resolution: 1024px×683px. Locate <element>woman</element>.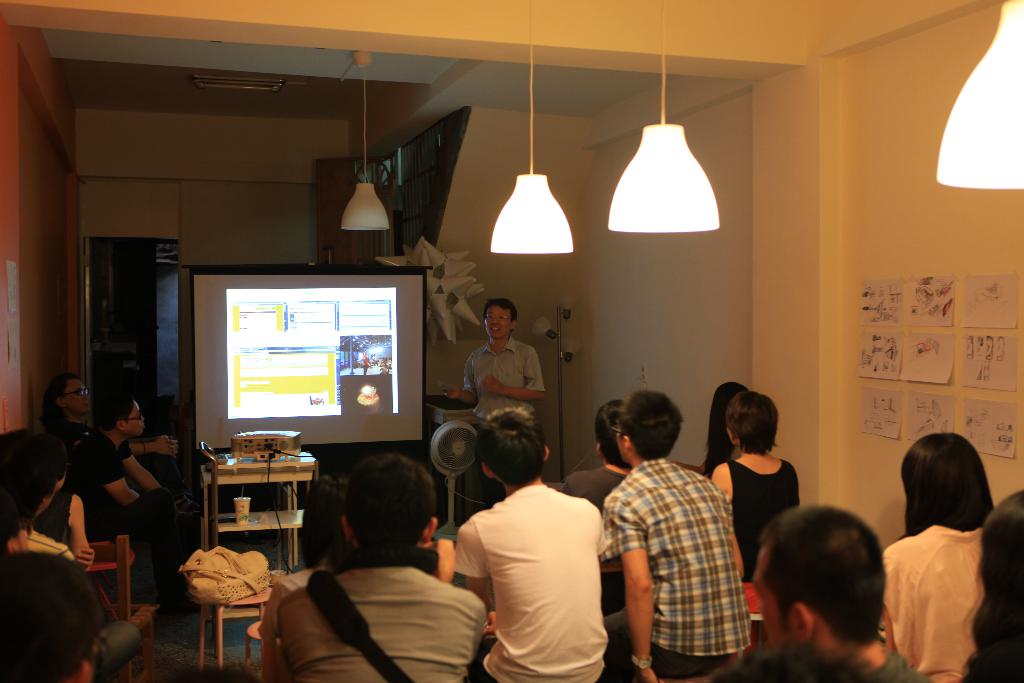
region(877, 430, 1015, 679).
